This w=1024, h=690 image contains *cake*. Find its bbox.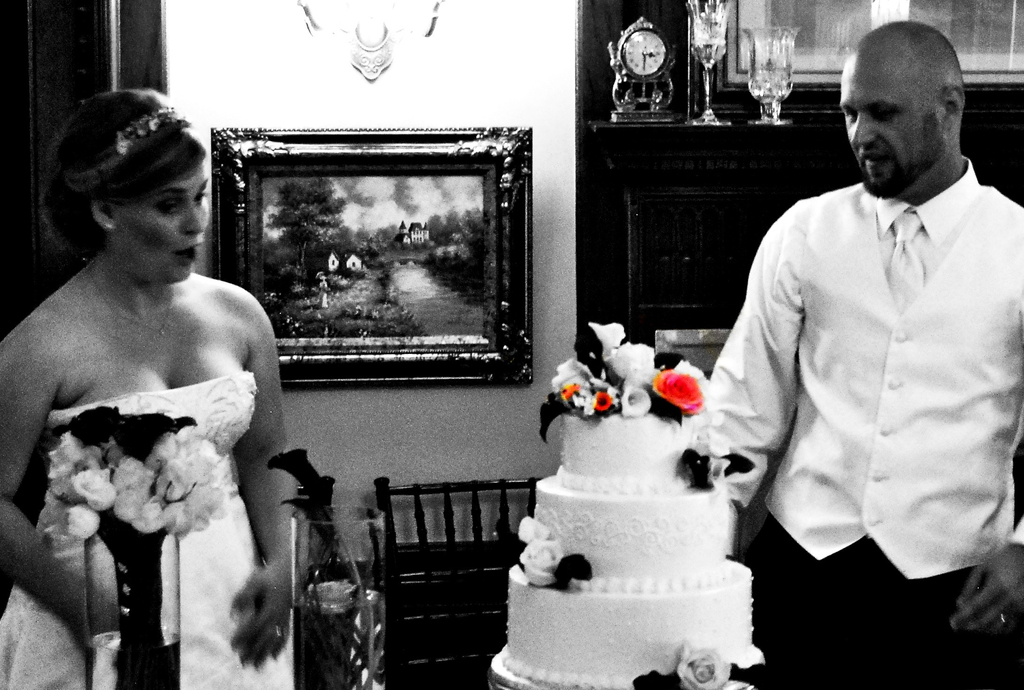
pyautogui.locateOnScreen(508, 411, 750, 686).
